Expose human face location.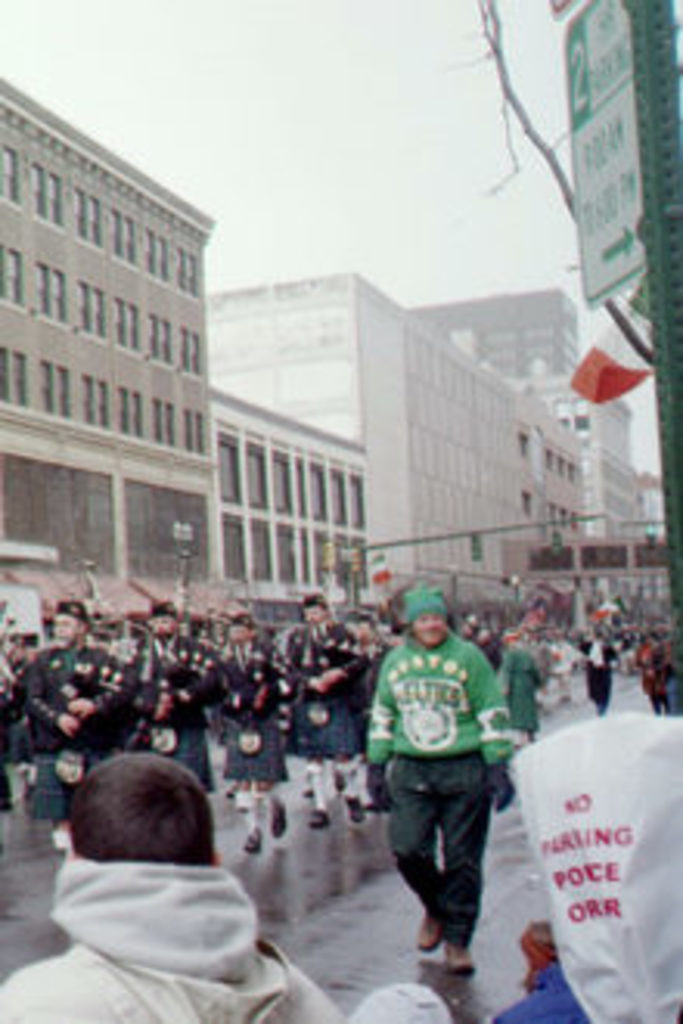
Exposed at 416 611 450 655.
